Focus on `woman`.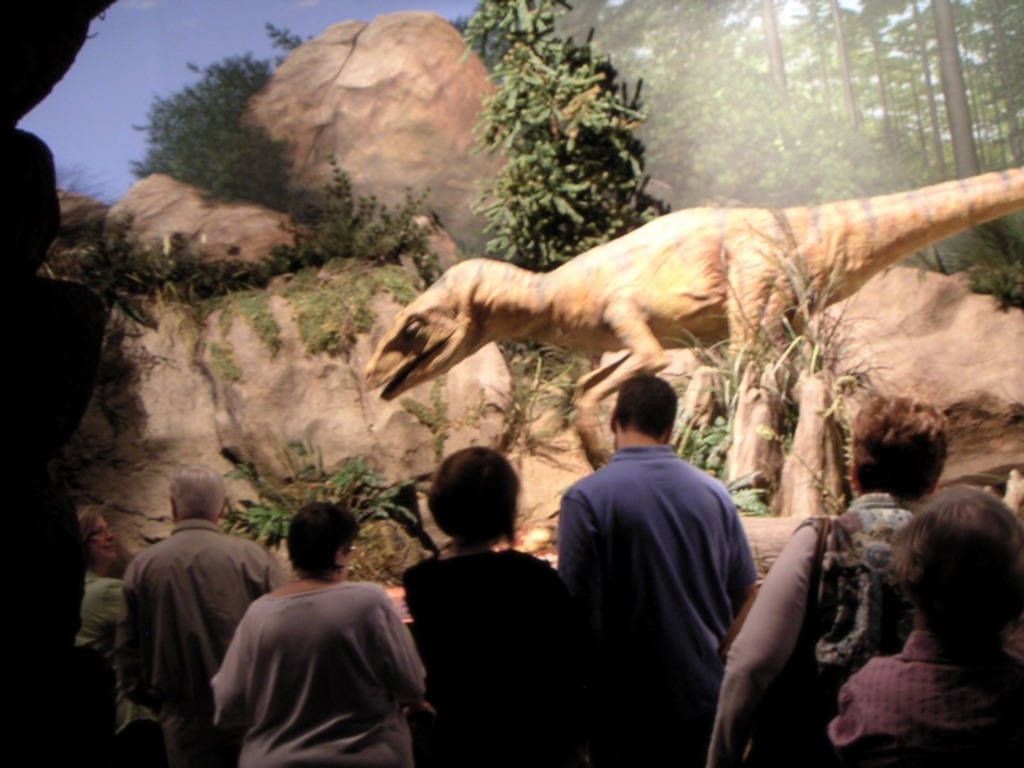
Focused at l=81, t=509, r=160, b=767.
